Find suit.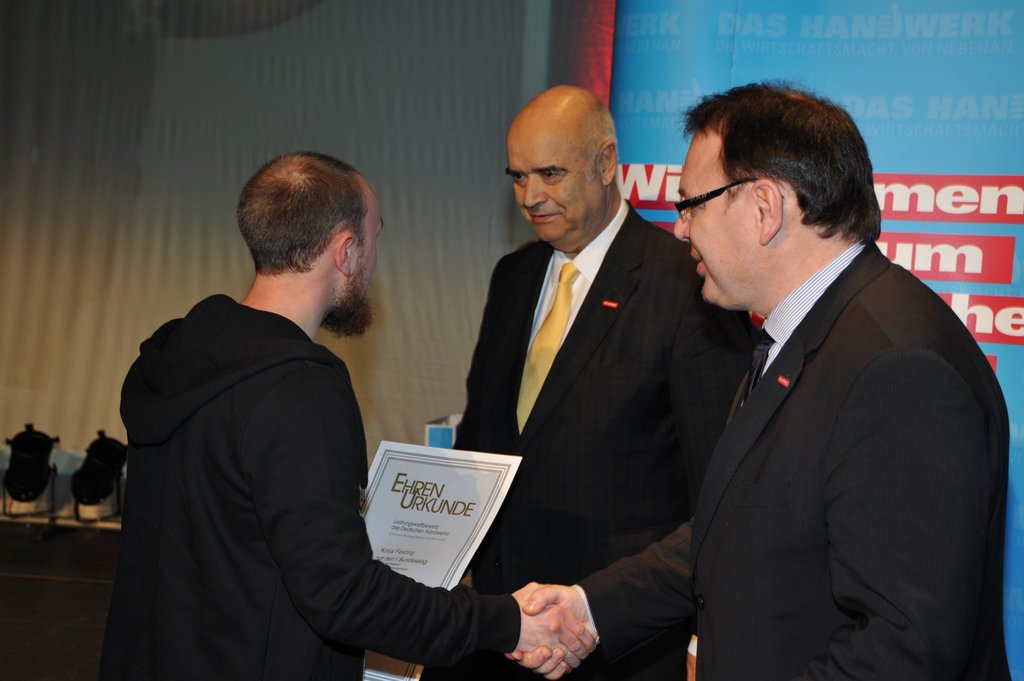
573,237,1012,680.
